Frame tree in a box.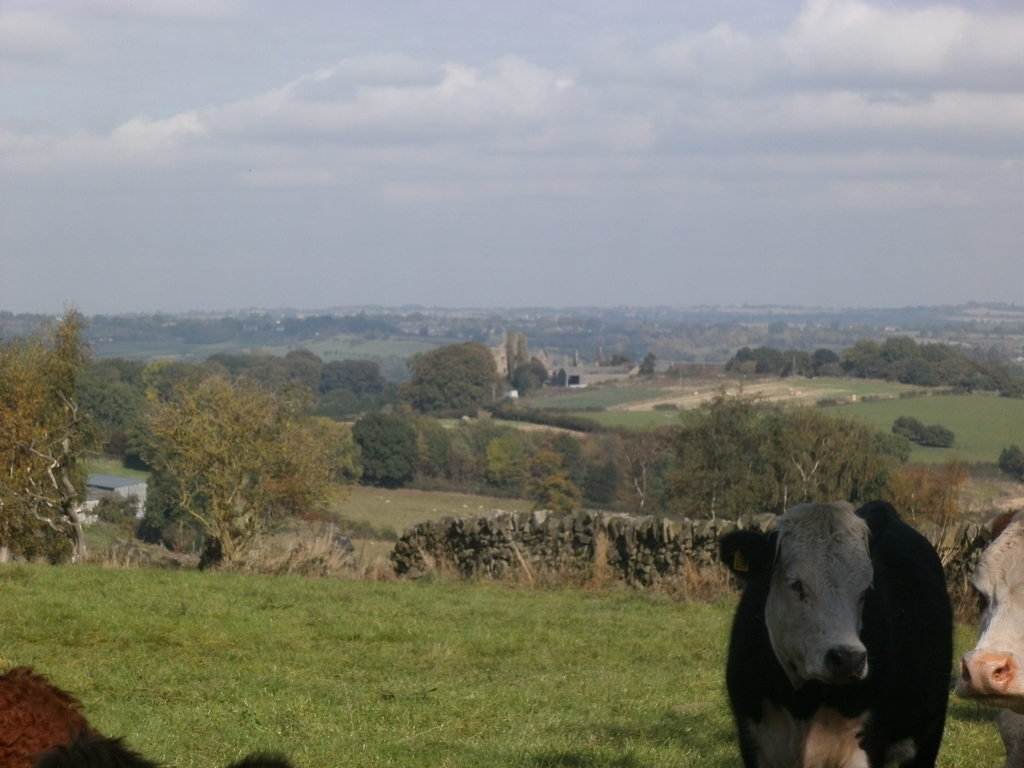
(353, 410, 422, 486).
